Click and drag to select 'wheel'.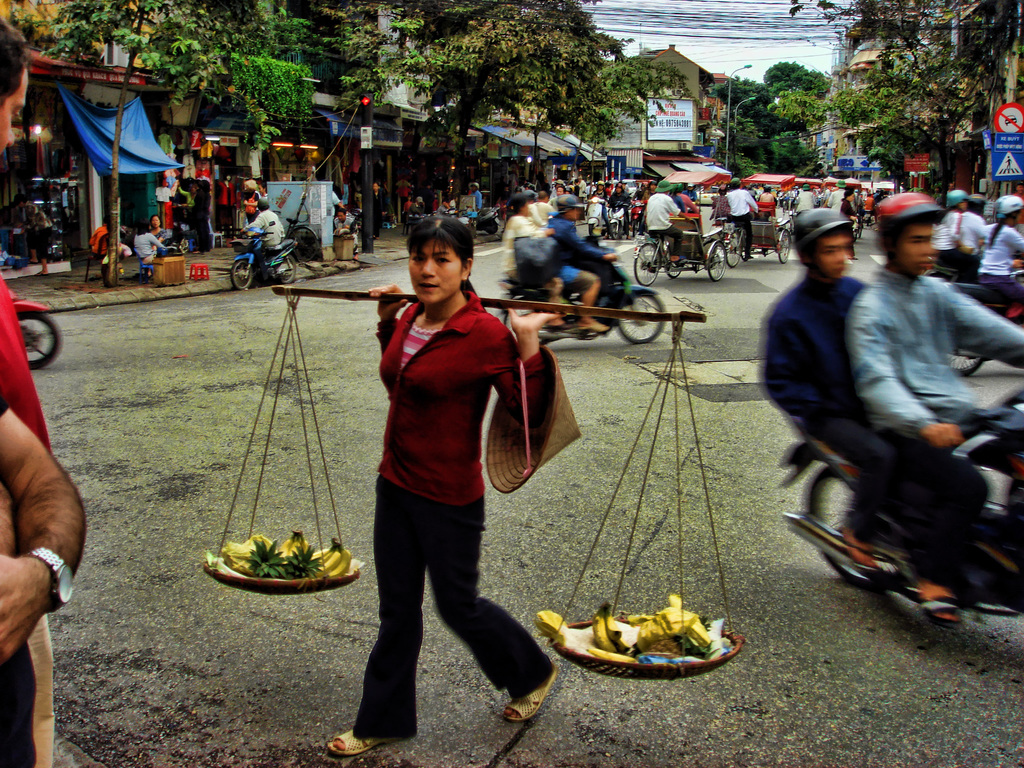
Selection: 806/465/883/590.
